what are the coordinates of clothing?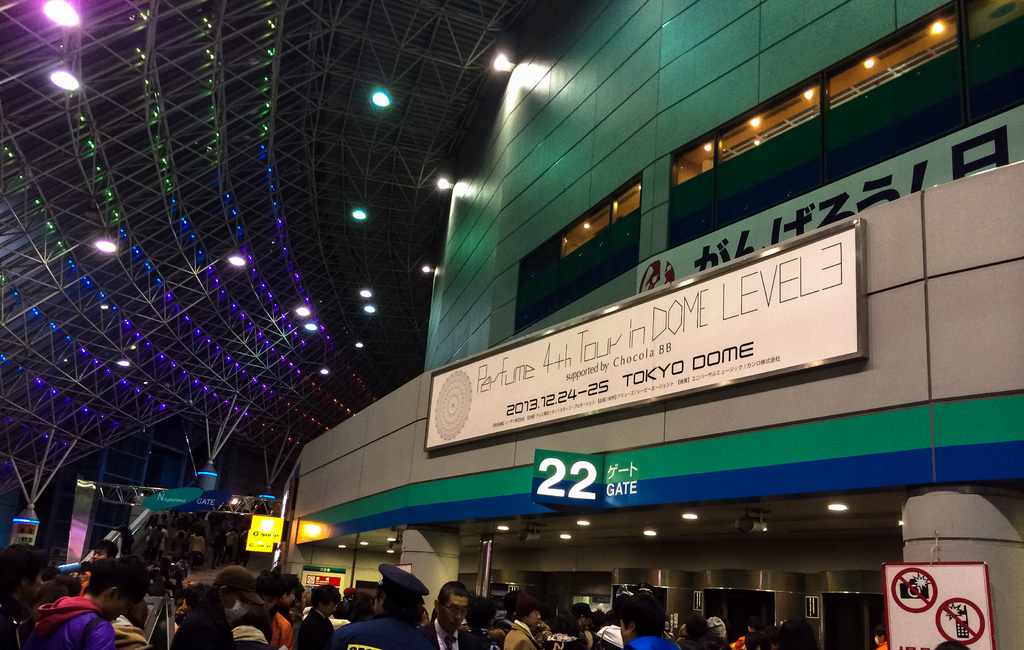
left=238, top=527, right=256, bottom=566.
